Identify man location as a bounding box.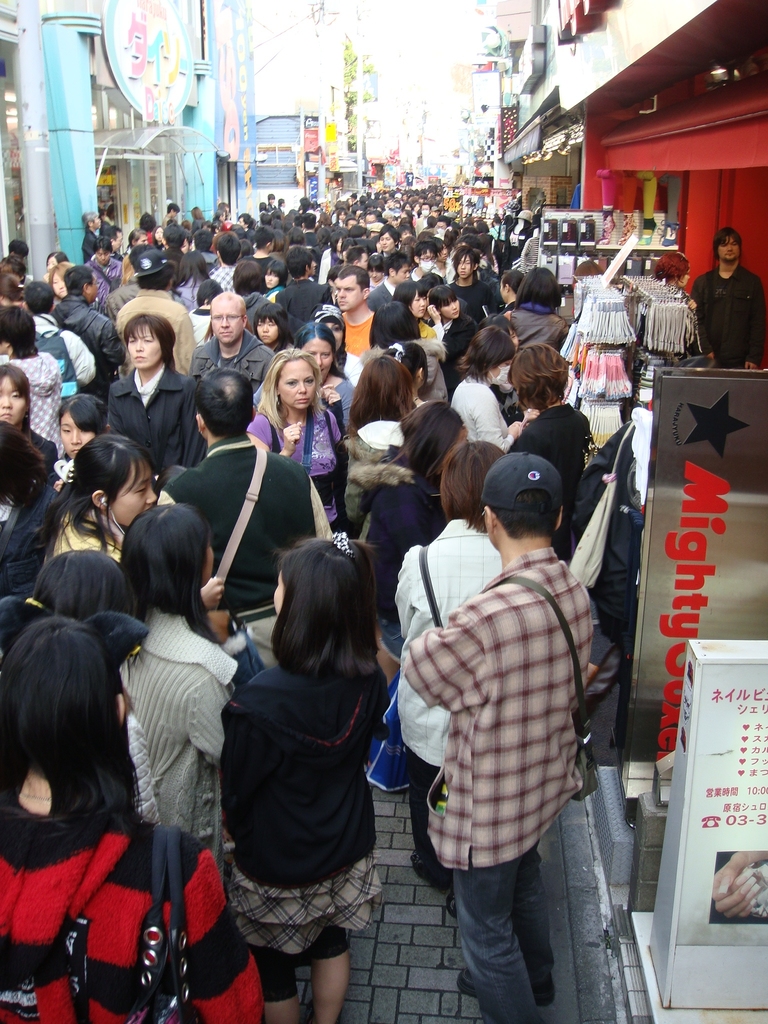
<bbox>689, 225, 764, 369</bbox>.
